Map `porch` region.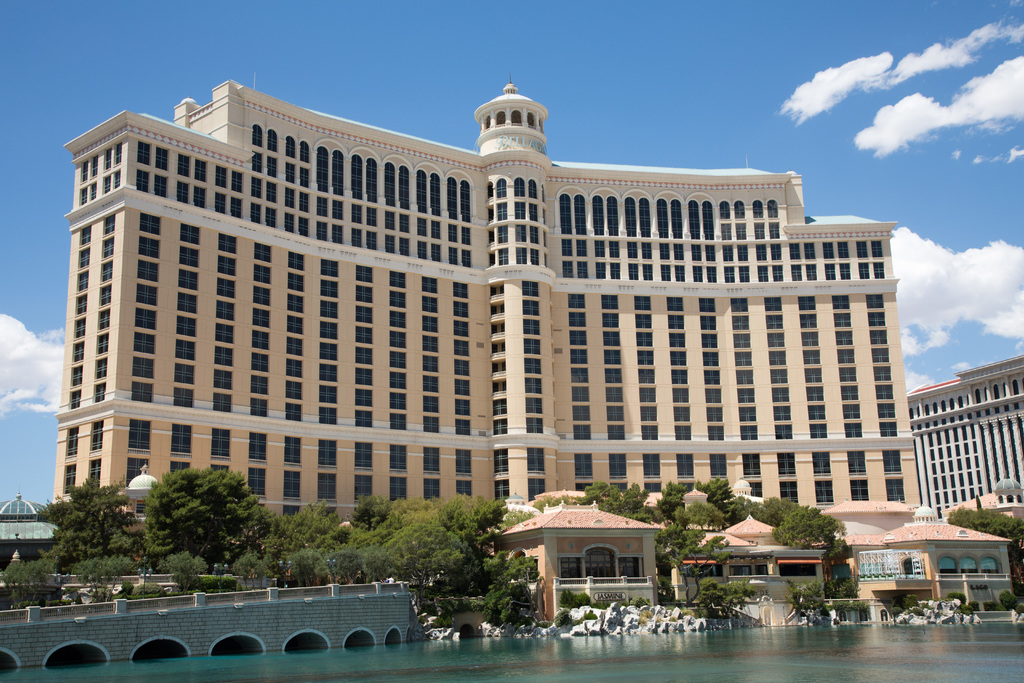
Mapped to (941,569,1013,591).
